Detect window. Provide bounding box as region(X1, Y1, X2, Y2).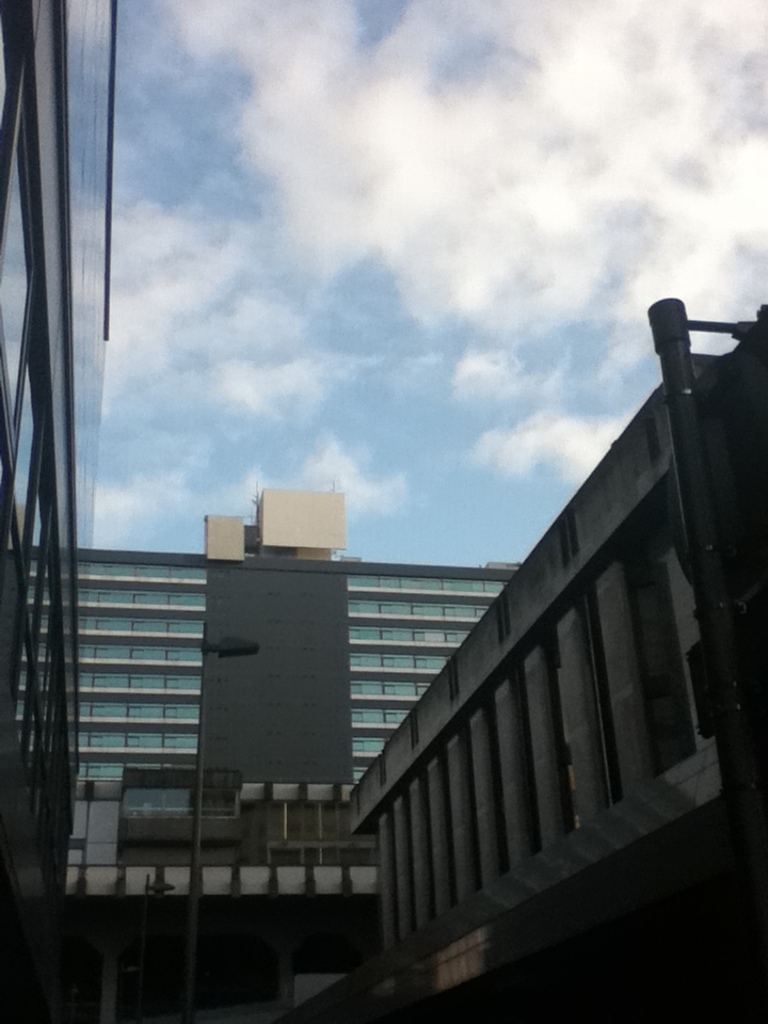
region(618, 563, 697, 773).
